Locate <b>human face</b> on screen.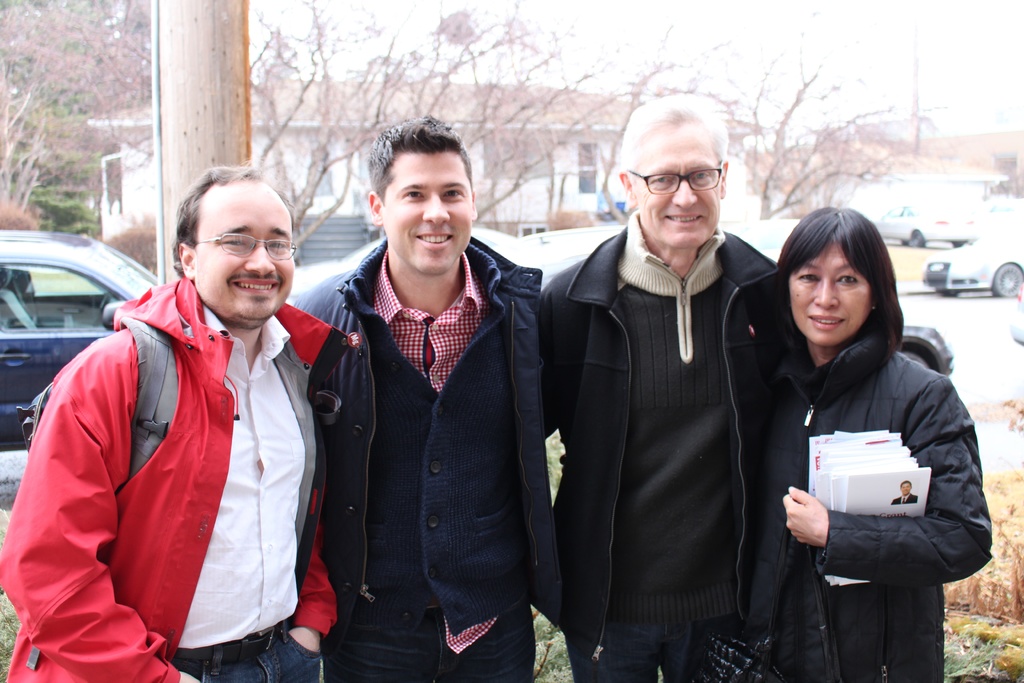
On screen at x1=791 y1=242 x2=872 y2=344.
